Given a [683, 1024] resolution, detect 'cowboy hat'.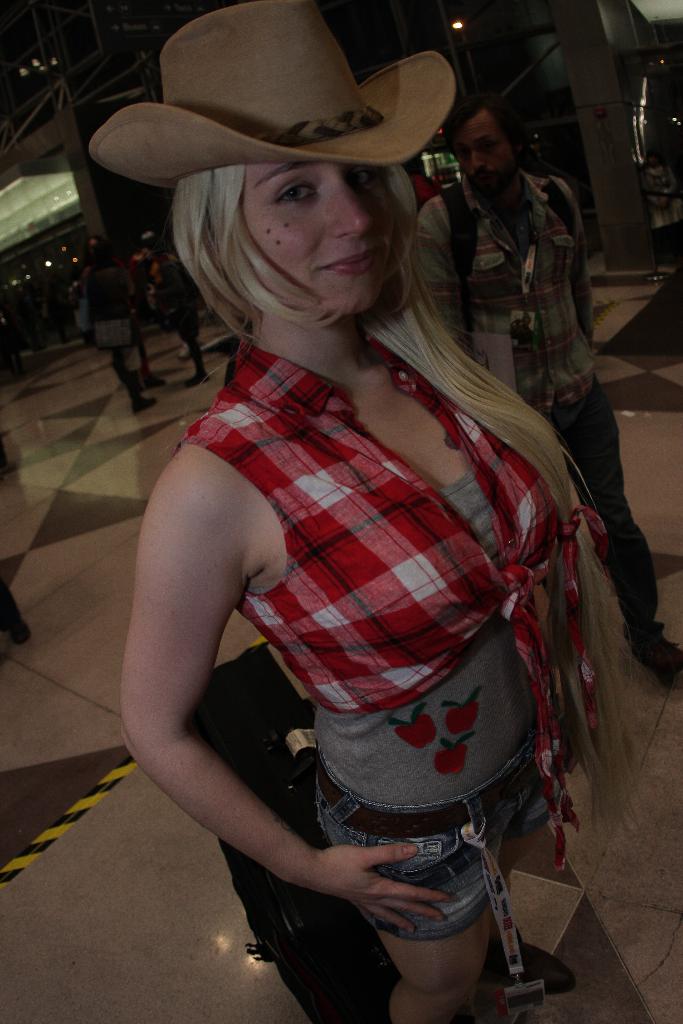
crop(147, 19, 462, 184).
